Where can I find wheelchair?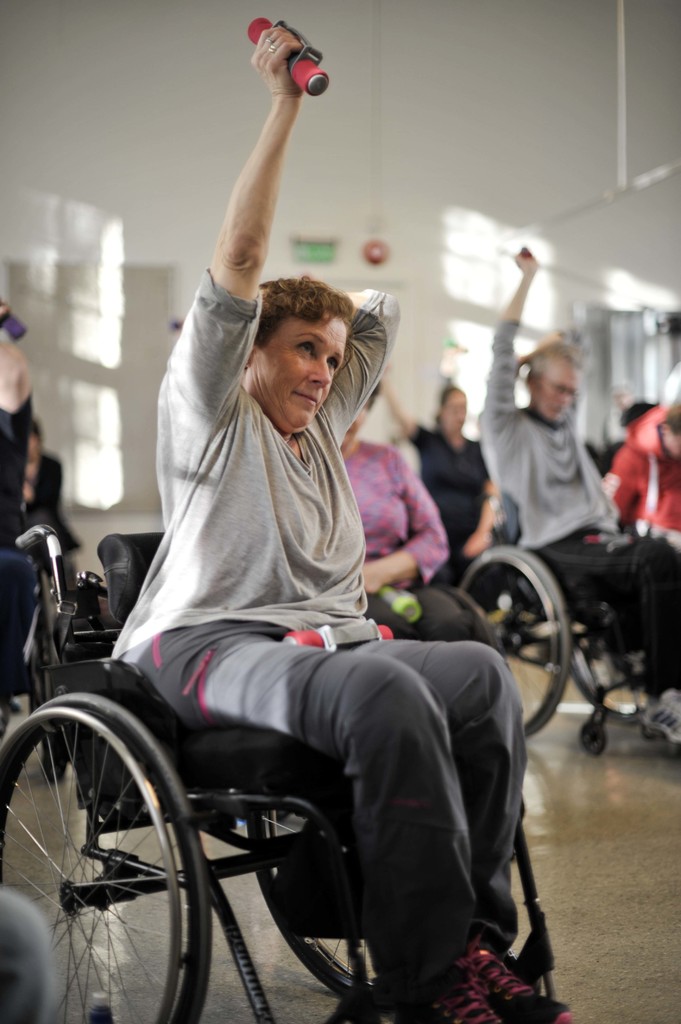
You can find it at (0, 520, 559, 1023).
